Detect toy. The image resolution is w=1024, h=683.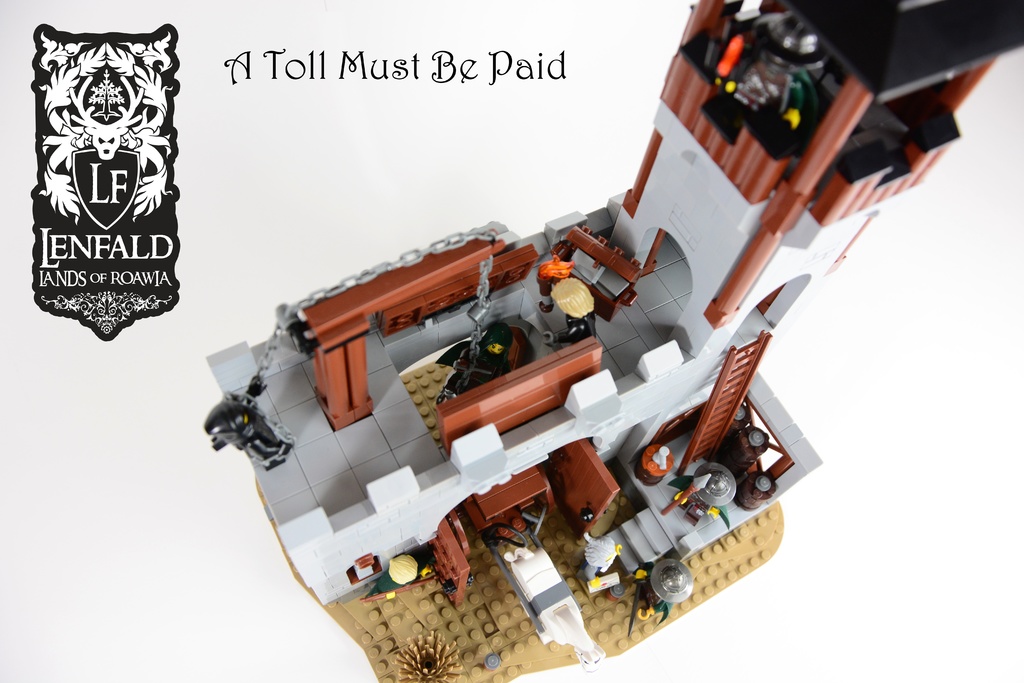
[x1=202, y1=0, x2=1023, y2=682].
